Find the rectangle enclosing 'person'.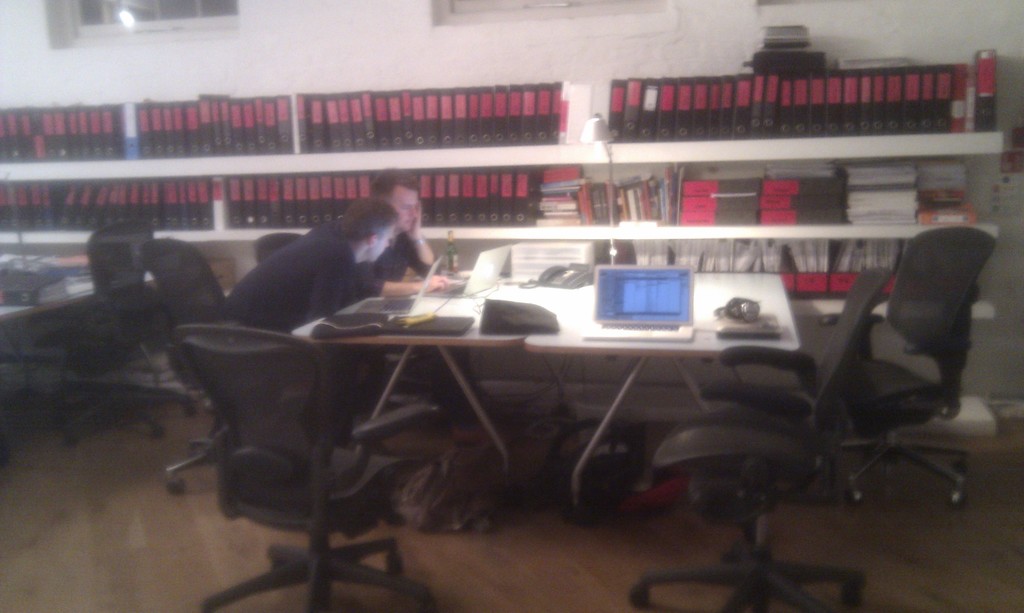
(213,196,453,333).
